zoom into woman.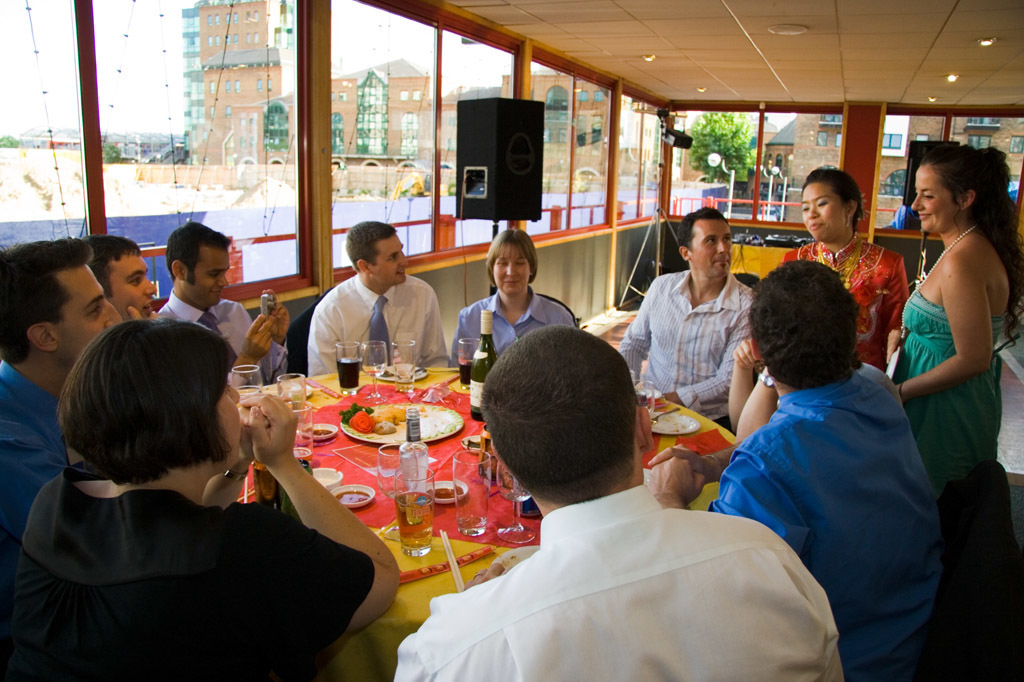
Zoom target: pyautogui.locateOnScreen(782, 164, 912, 365).
